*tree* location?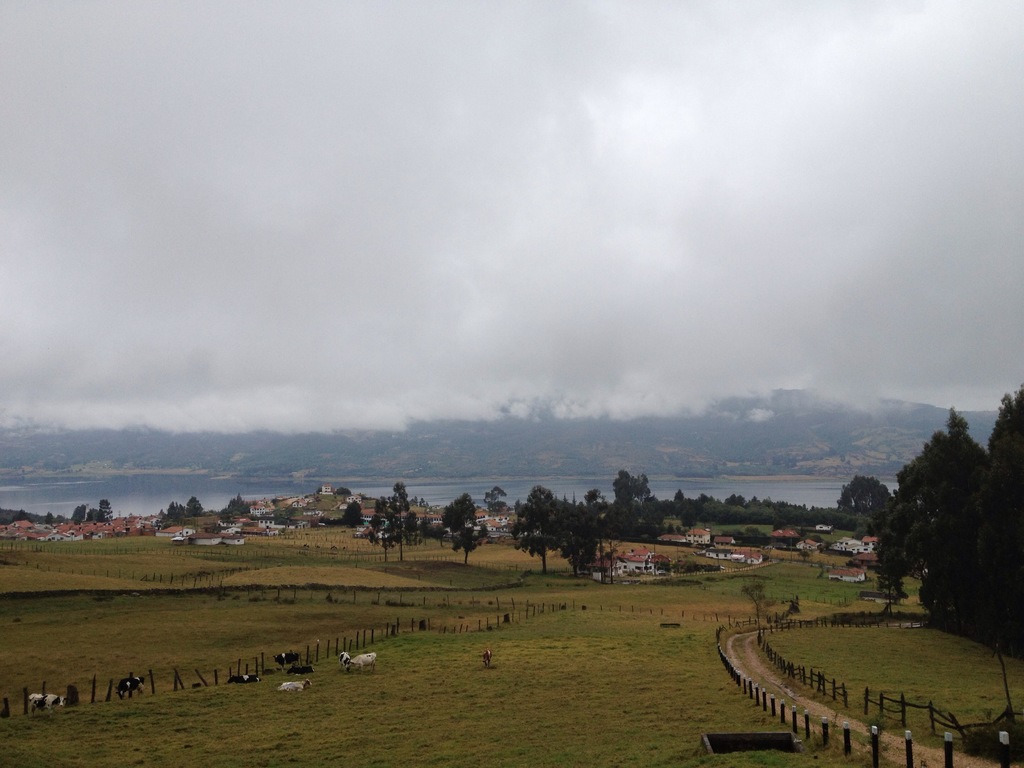
<region>159, 500, 186, 527</region>
